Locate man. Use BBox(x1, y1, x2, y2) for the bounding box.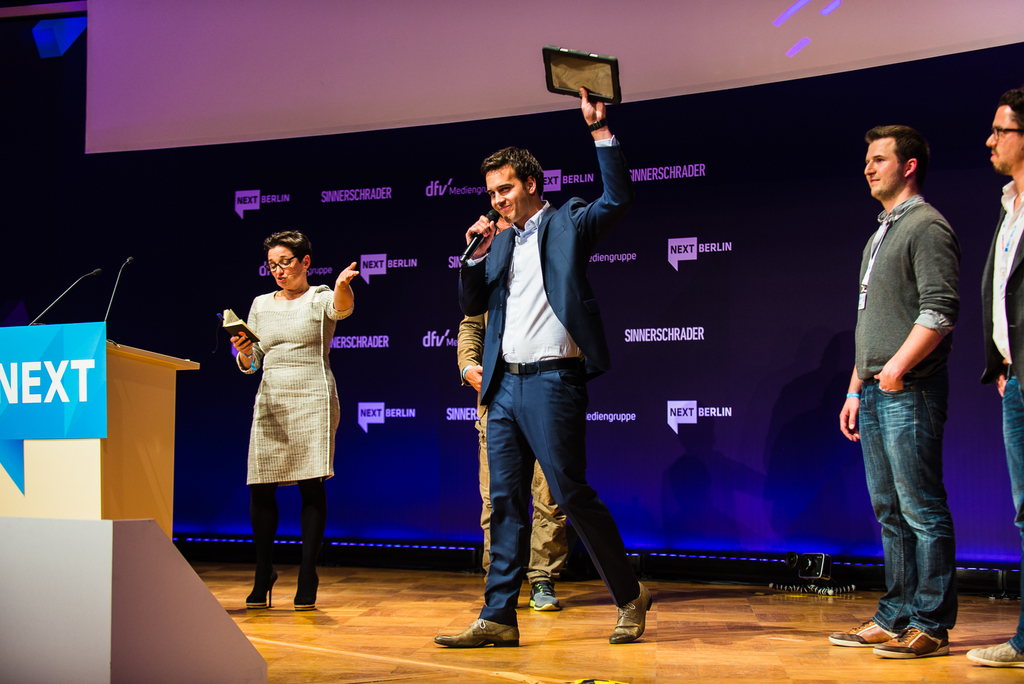
BBox(455, 213, 575, 610).
